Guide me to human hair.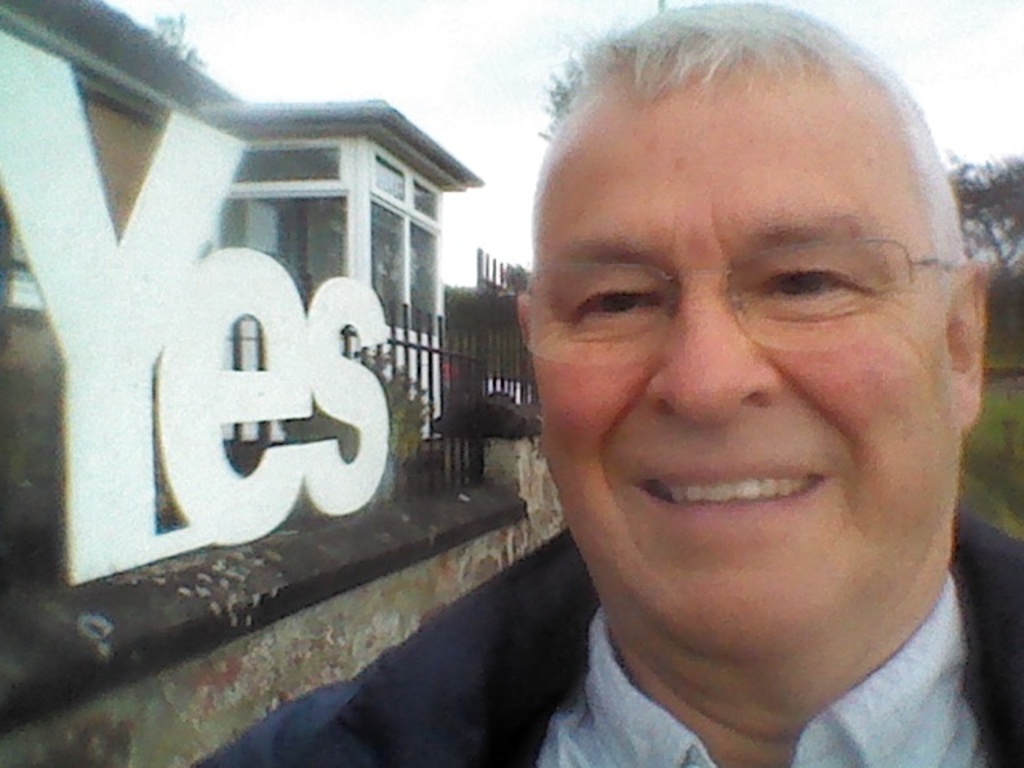
Guidance: bbox=(546, 42, 936, 270).
